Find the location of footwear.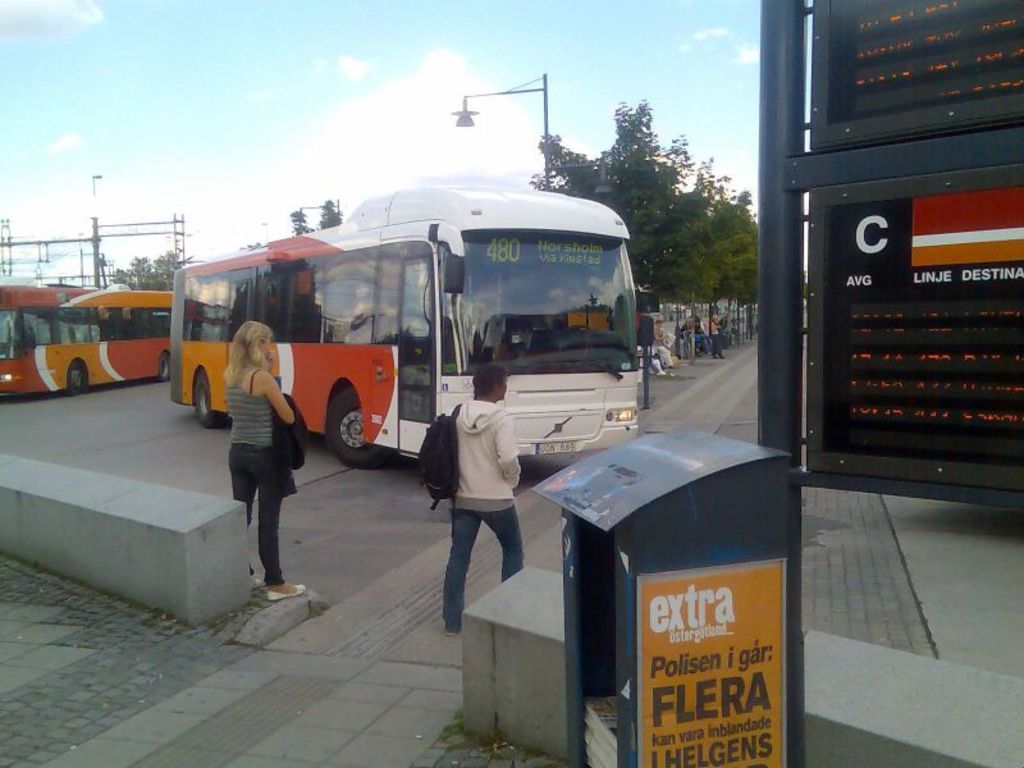
Location: detection(251, 568, 260, 576).
